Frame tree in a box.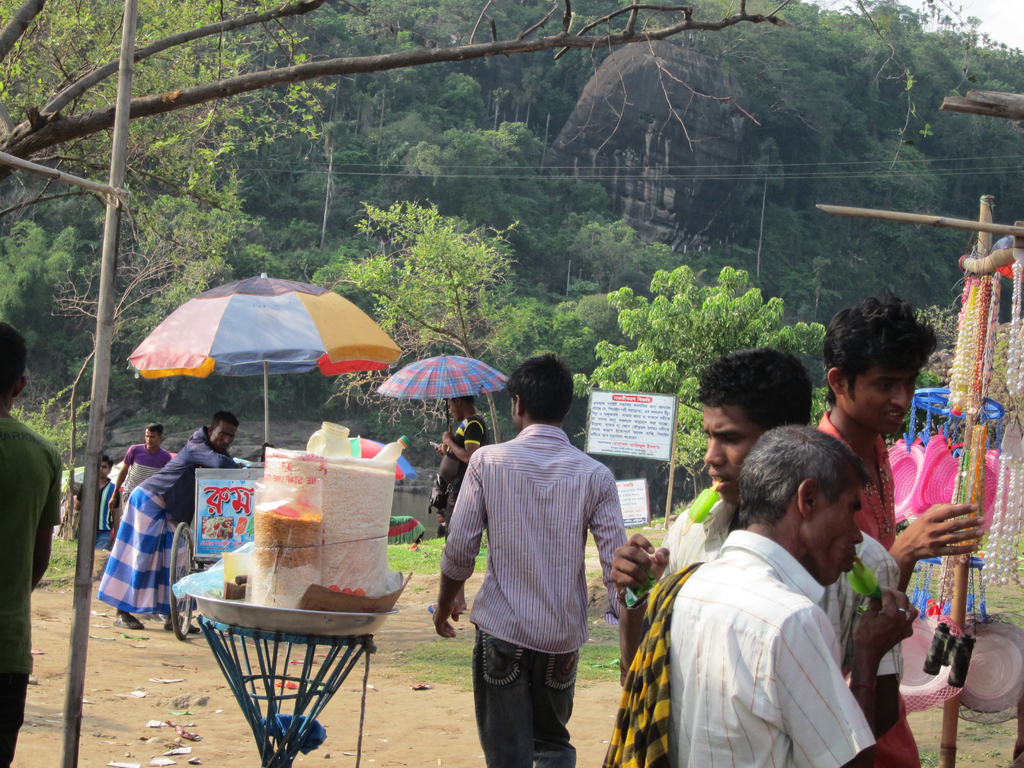
x1=317, y1=184, x2=522, y2=488.
